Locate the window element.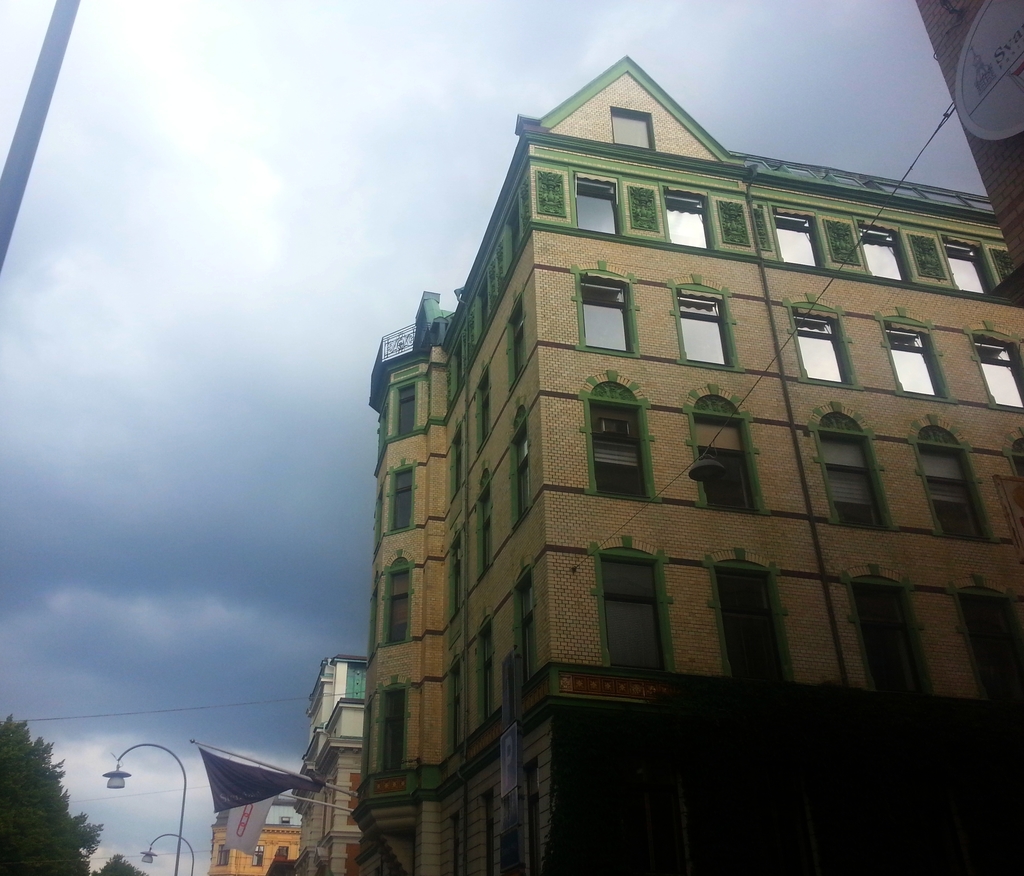
Element bbox: [x1=860, y1=220, x2=920, y2=281].
